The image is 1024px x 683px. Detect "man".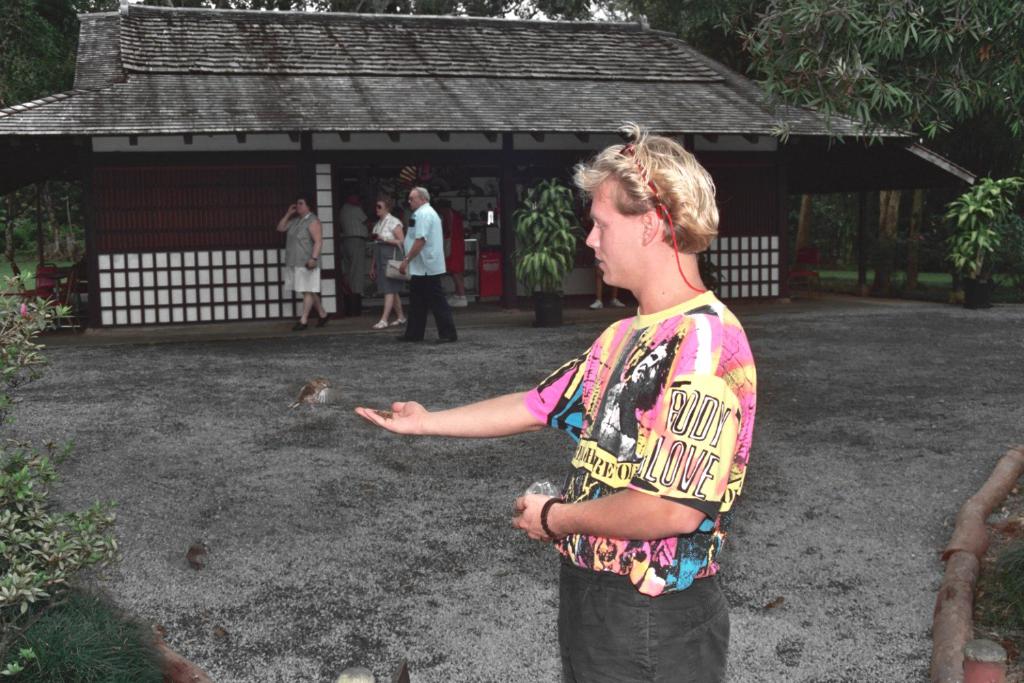
Detection: box=[378, 182, 462, 346].
